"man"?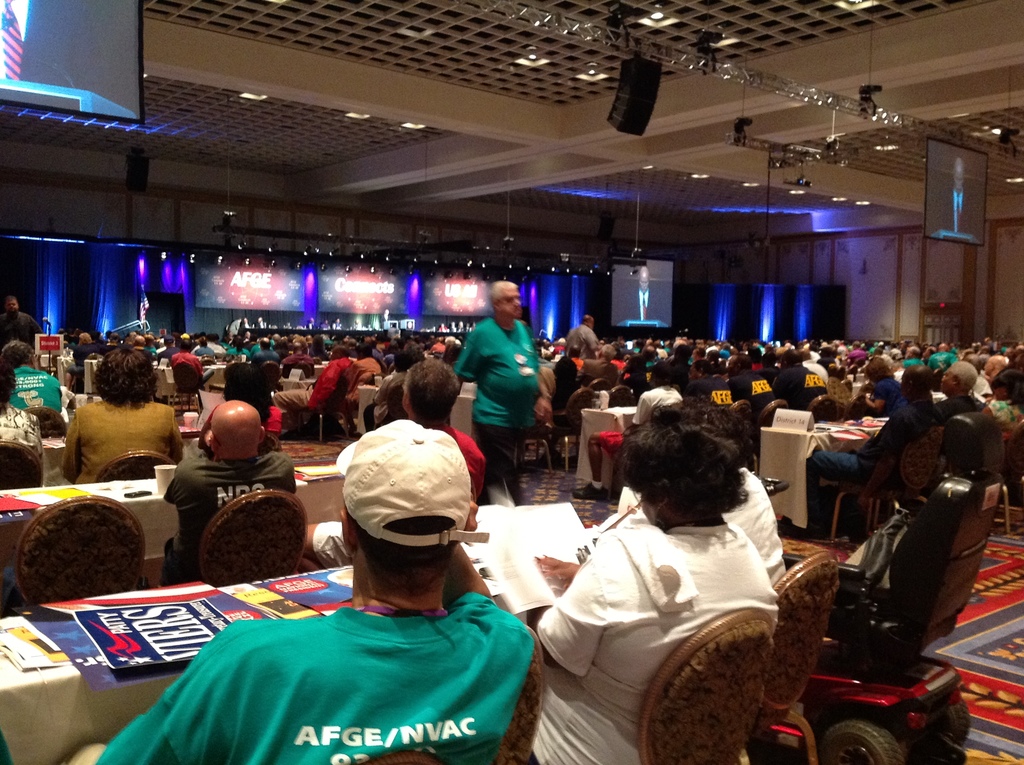
bbox=[276, 343, 314, 379]
